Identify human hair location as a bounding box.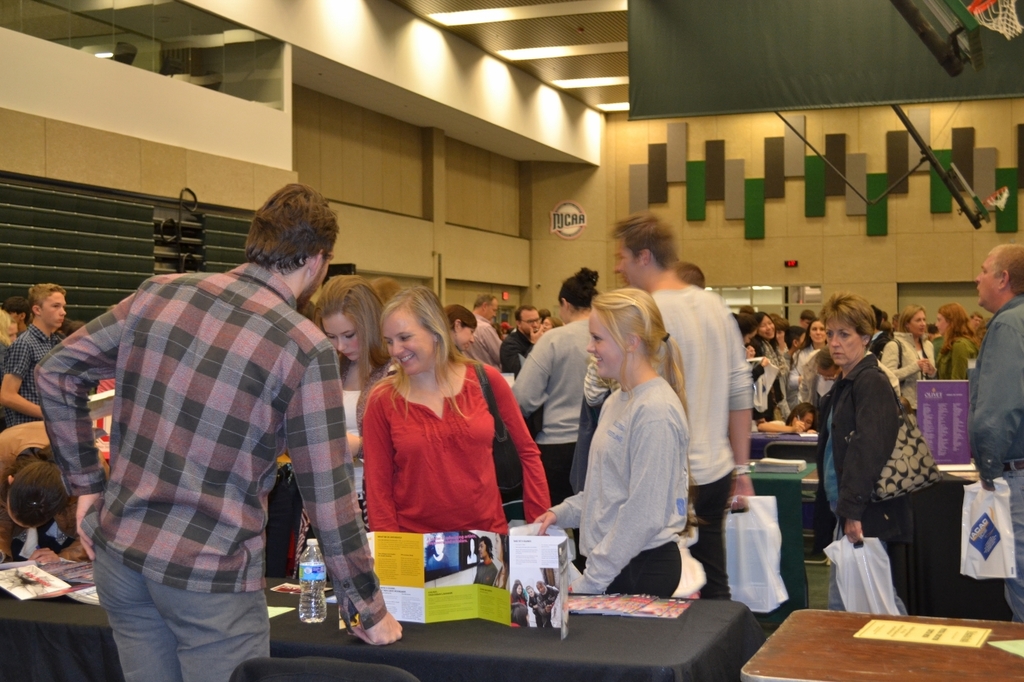
245:181:340:276.
